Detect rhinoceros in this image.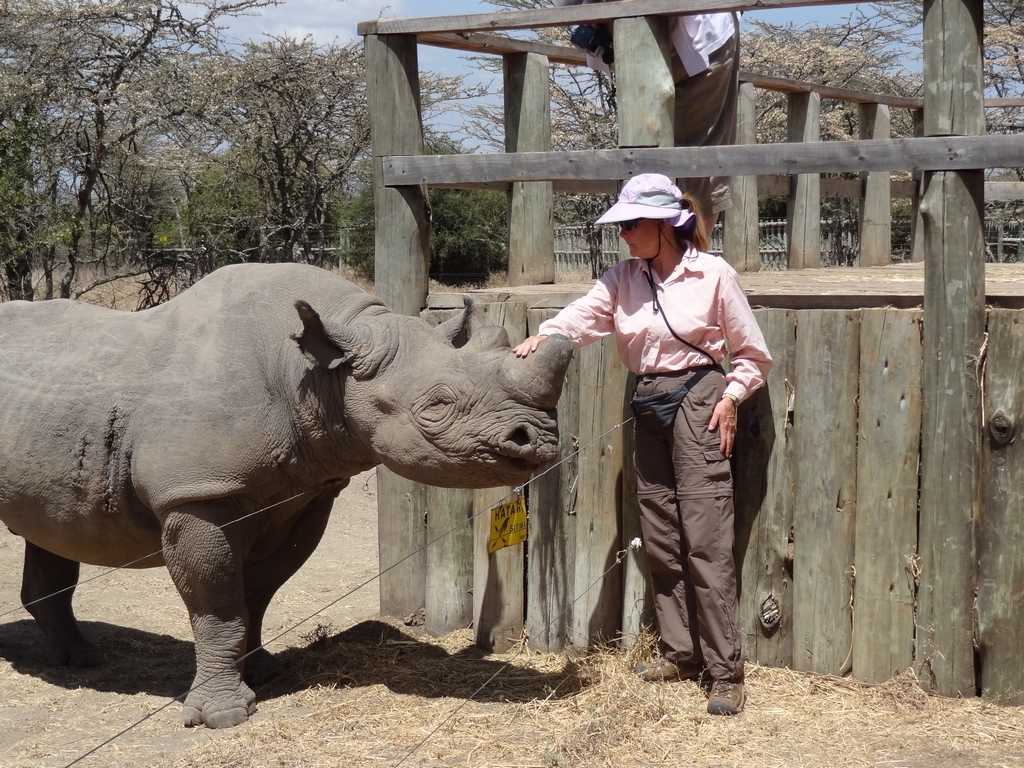
Detection: {"left": 0, "top": 251, "right": 584, "bottom": 730}.
